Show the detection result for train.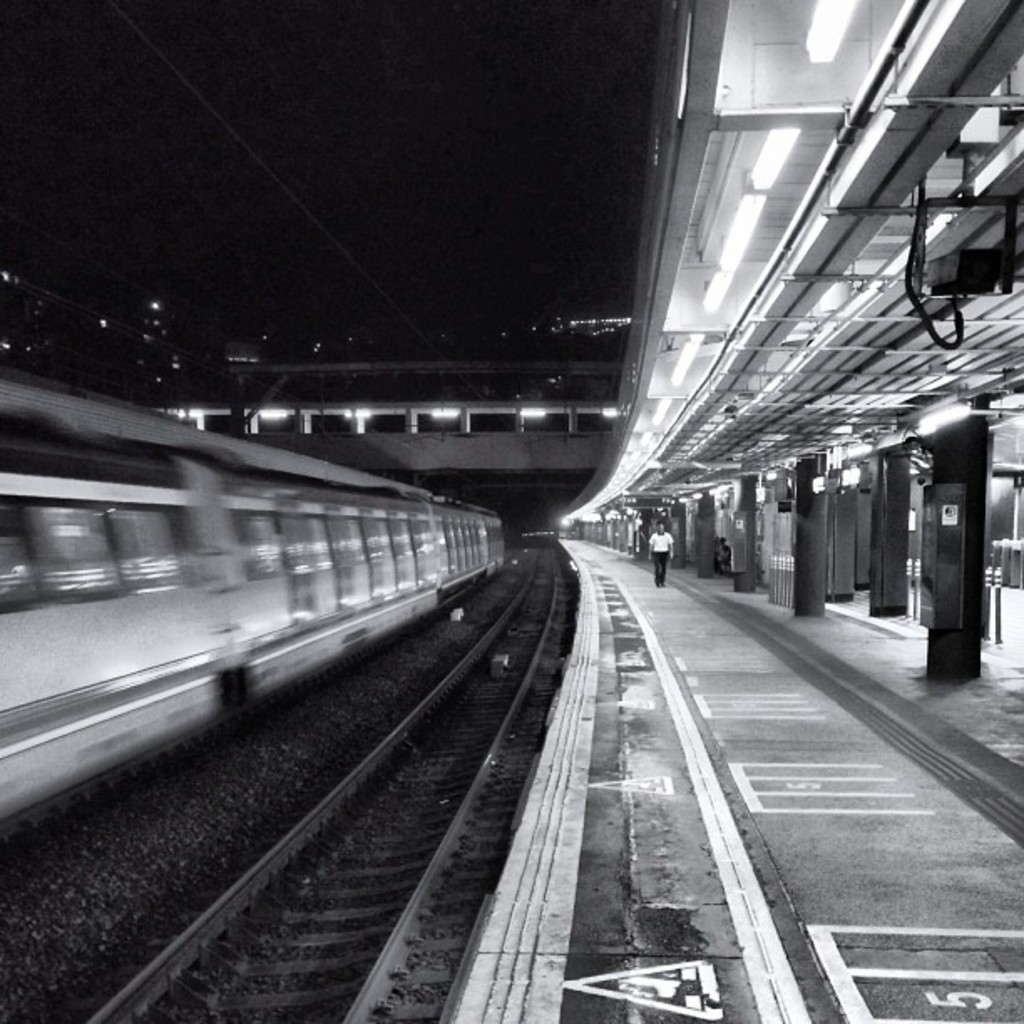
box=[0, 358, 514, 838].
